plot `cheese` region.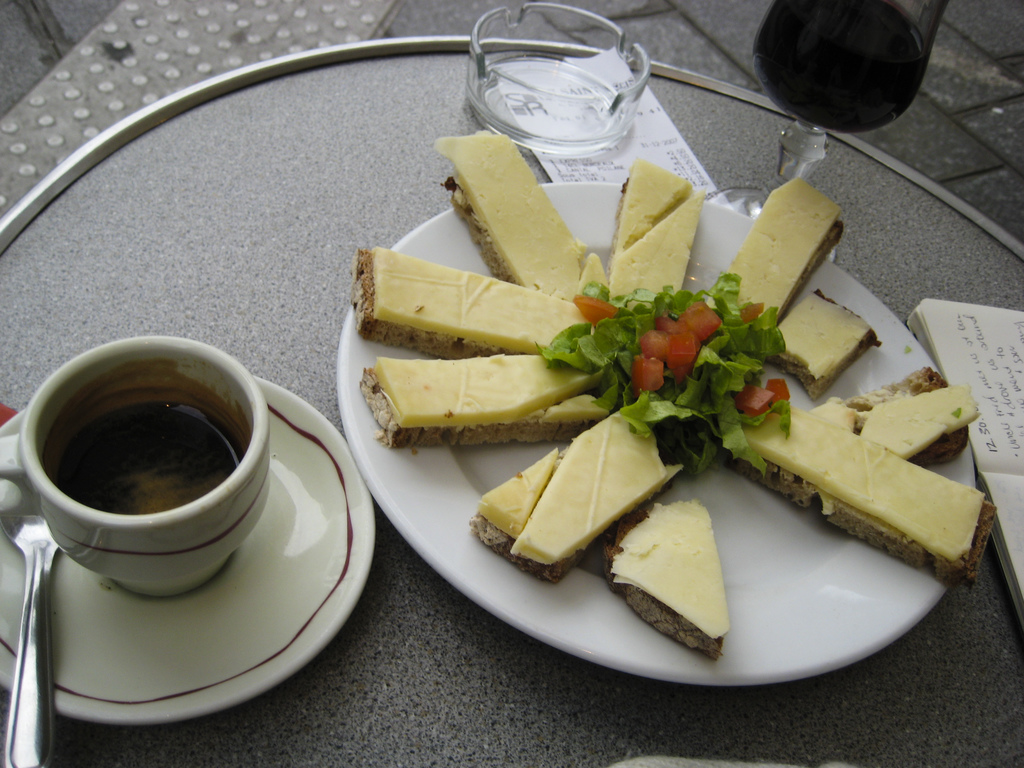
Plotted at box(371, 352, 598, 431).
